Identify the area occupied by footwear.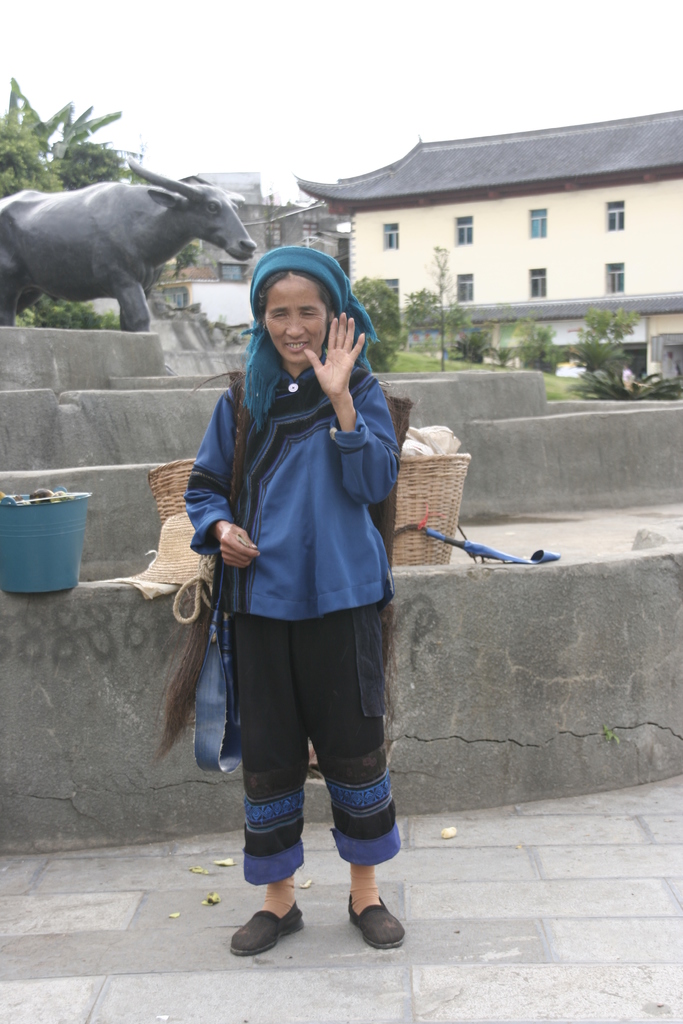
Area: l=350, t=890, r=406, b=952.
